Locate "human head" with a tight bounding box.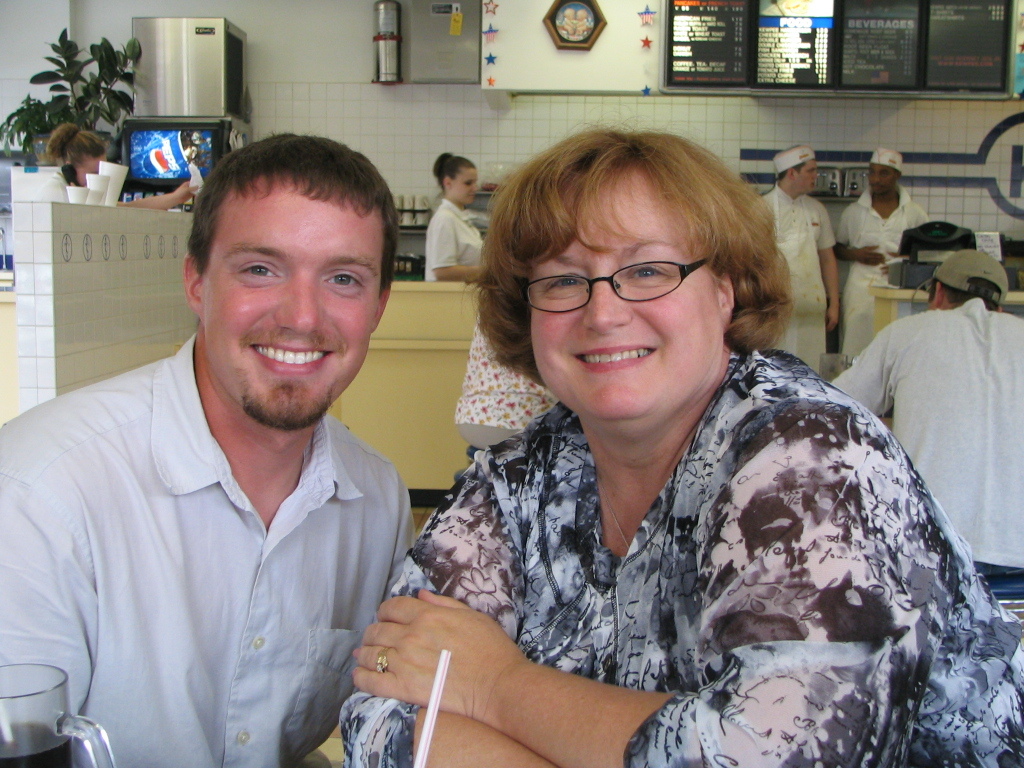
<box>61,125,114,185</box>.
